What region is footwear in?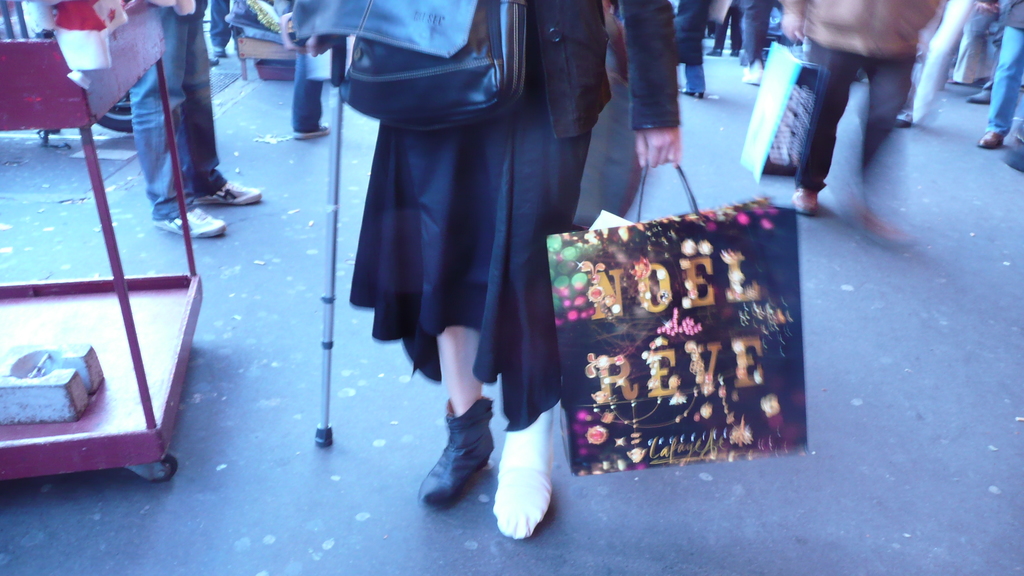
Rect(198, 177, 266, 206).
